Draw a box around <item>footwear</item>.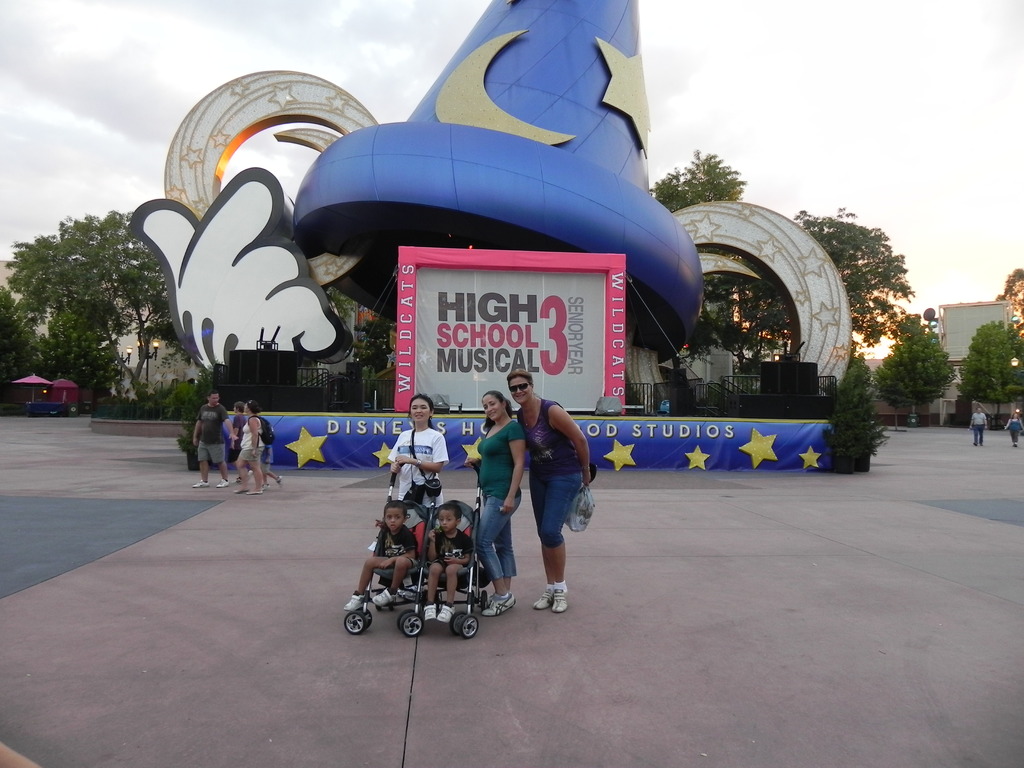
Rect(232, 490, 248, 493).
